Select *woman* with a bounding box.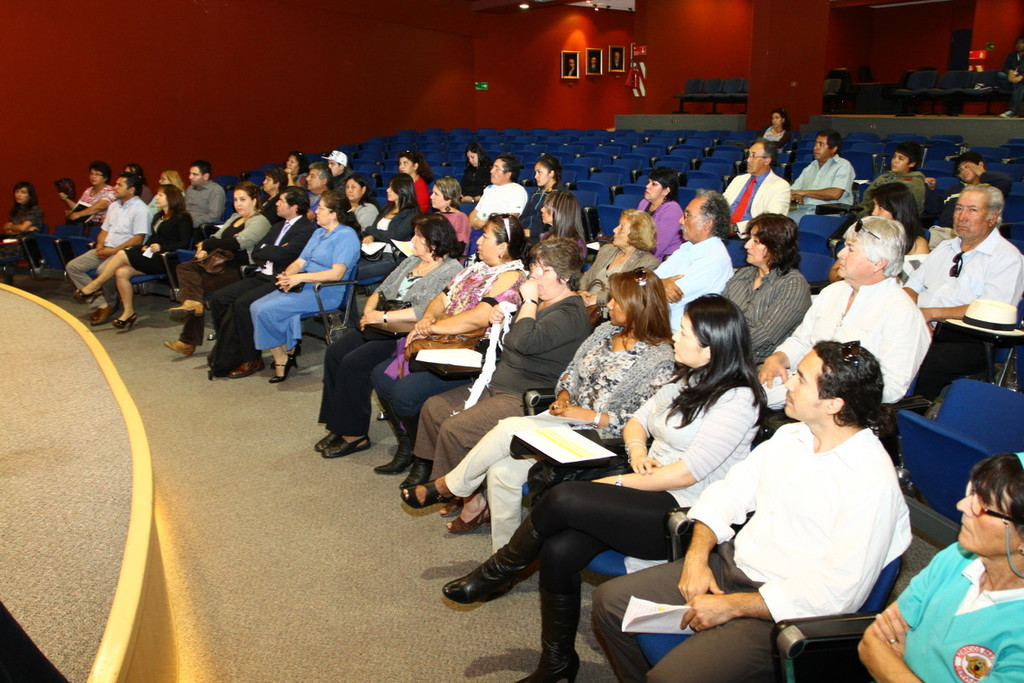
(537, 193, 585, 236).
